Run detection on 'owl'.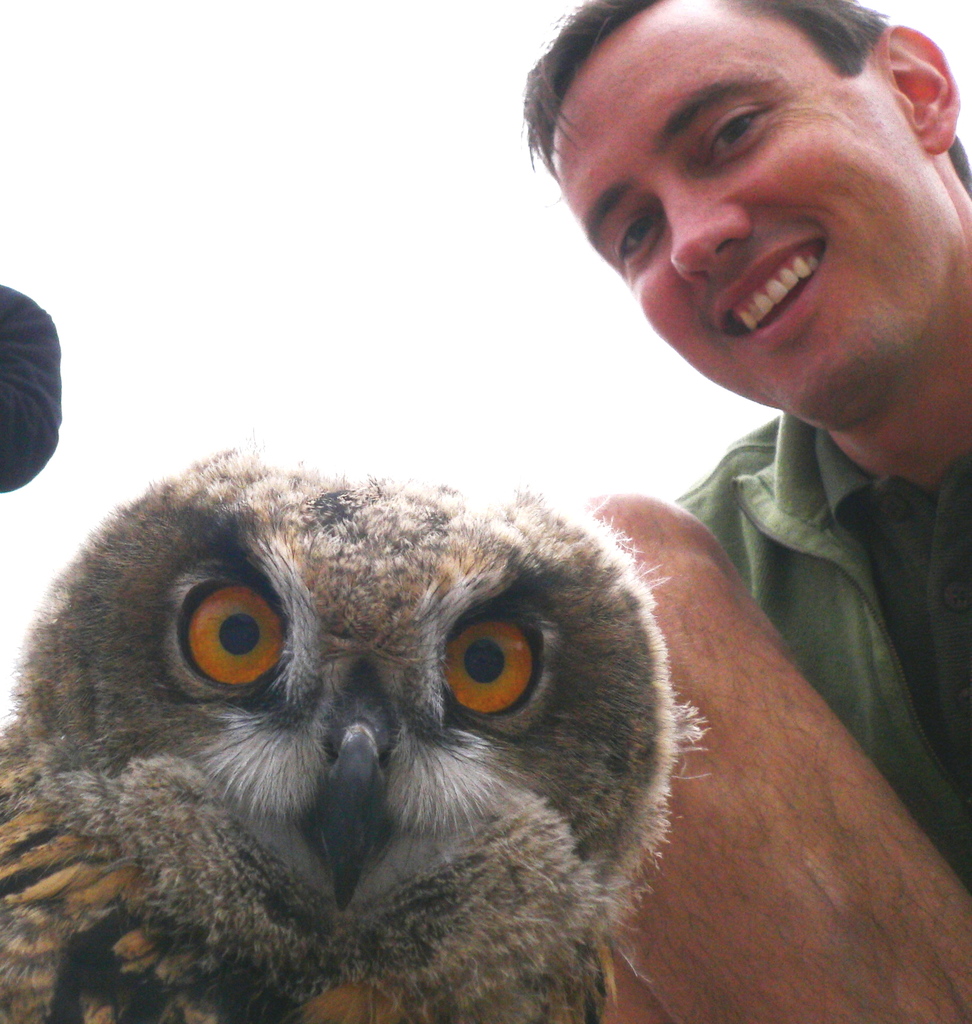
Result: x1=0, y1=436, x2=739, y2=1018.
